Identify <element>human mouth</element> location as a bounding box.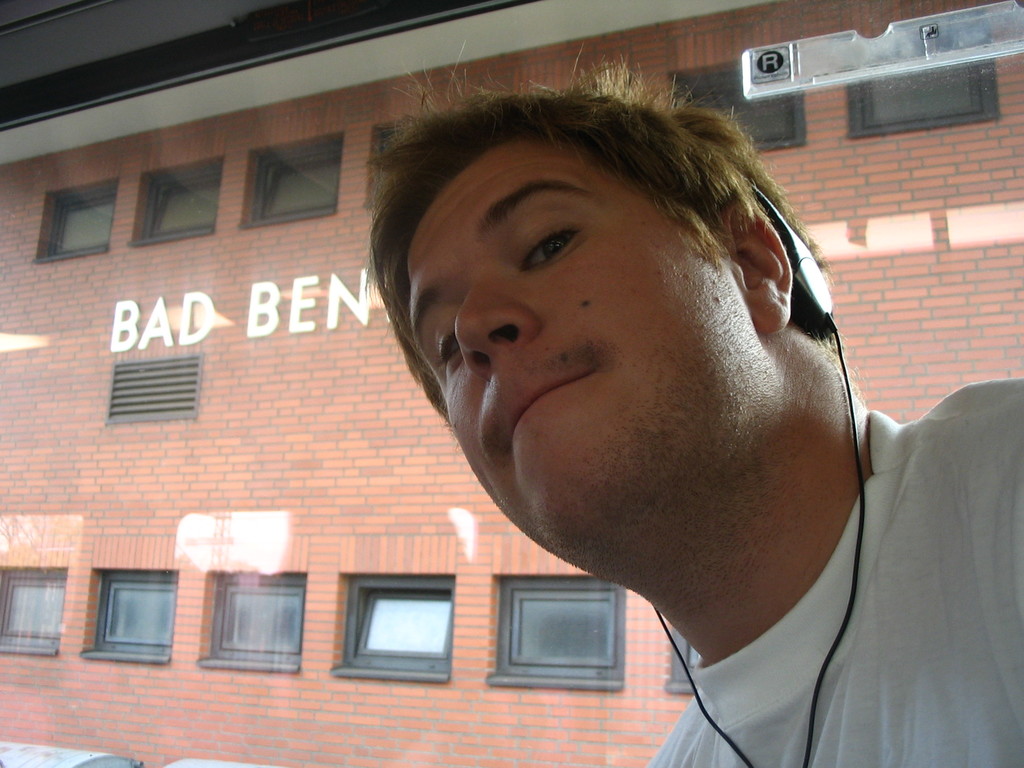
crop(506, 367, 594, 448).
